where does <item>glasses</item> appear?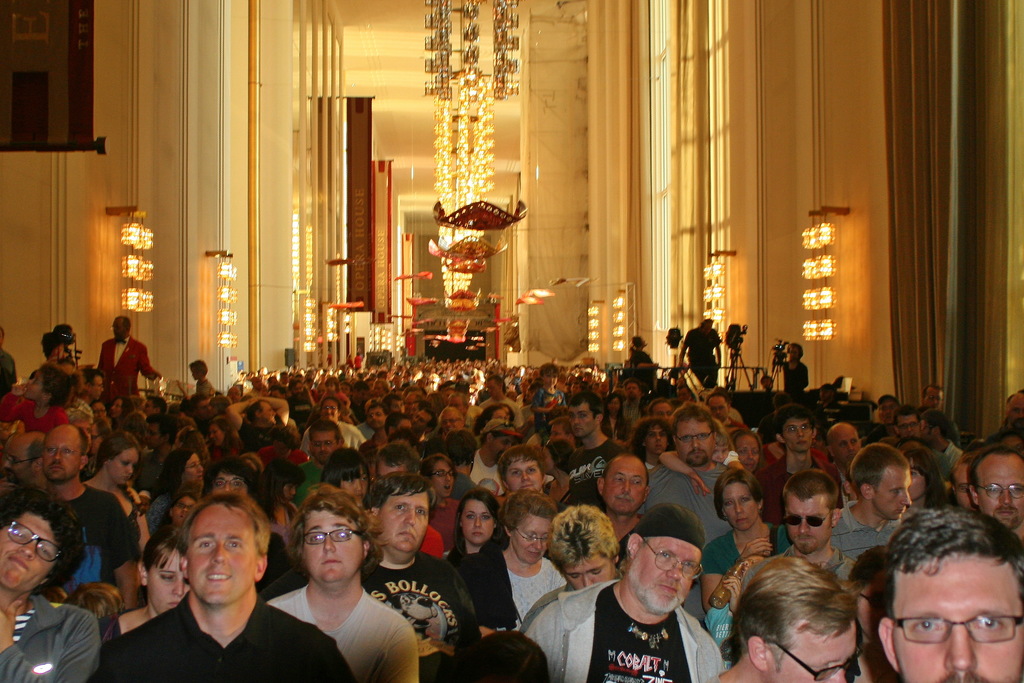
Appears at [x1=488, y1=420, x2=516, y2=431].
